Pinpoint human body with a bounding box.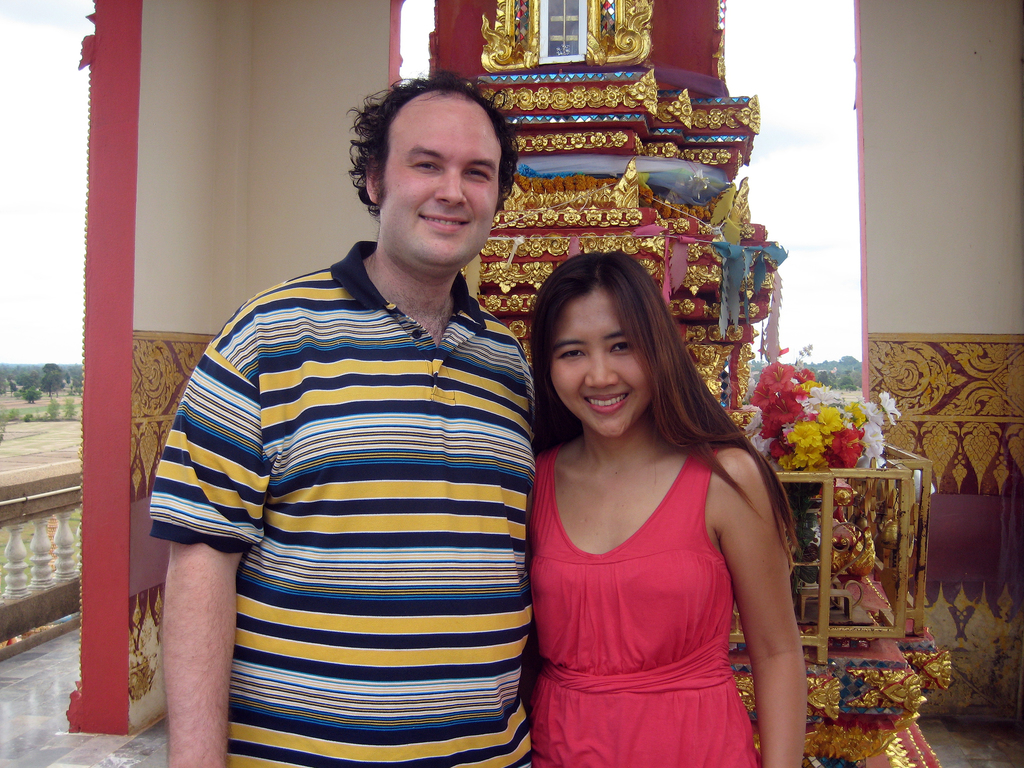
118:133:541:732.
